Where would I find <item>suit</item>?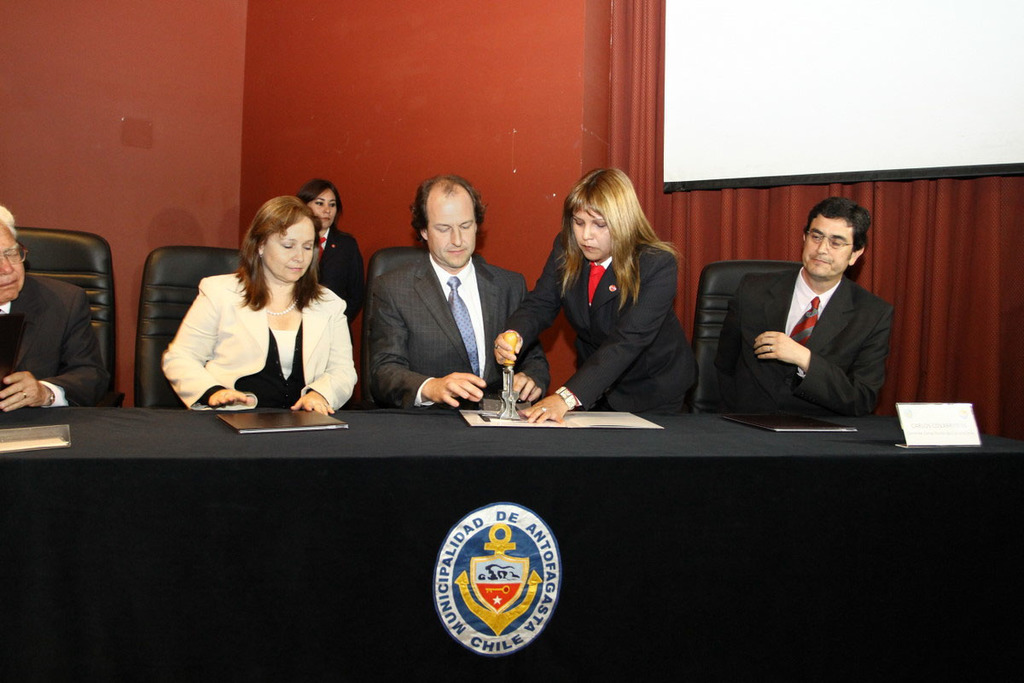
At pyautogui.locateOnScreen(740, 206, 907, 423).
